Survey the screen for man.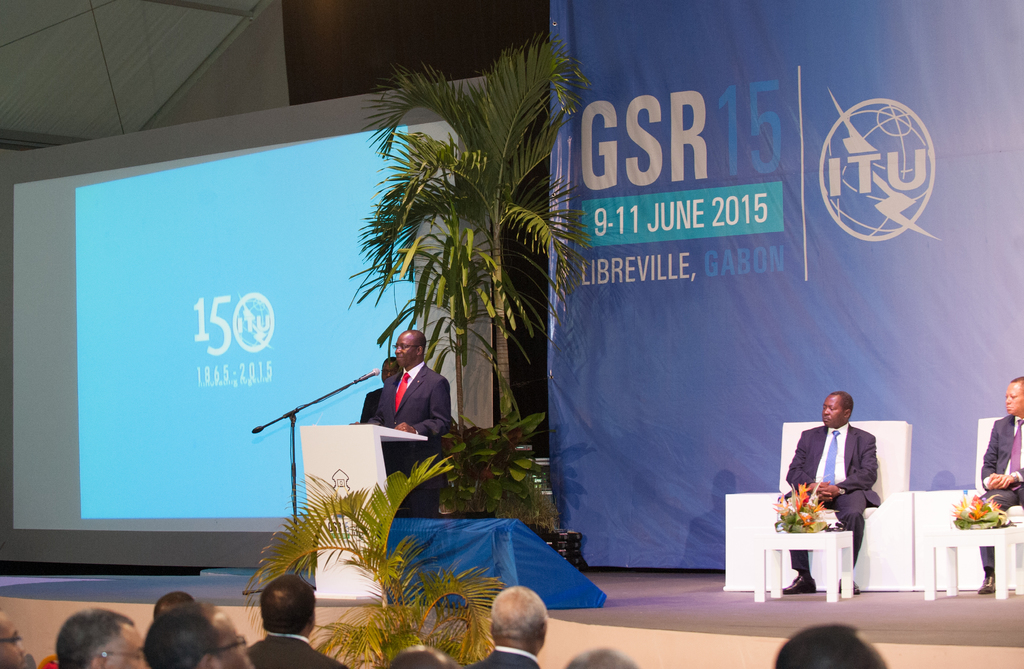
Survey found: pyautogui.locateOnScreen(464, 586, 548, 668).
